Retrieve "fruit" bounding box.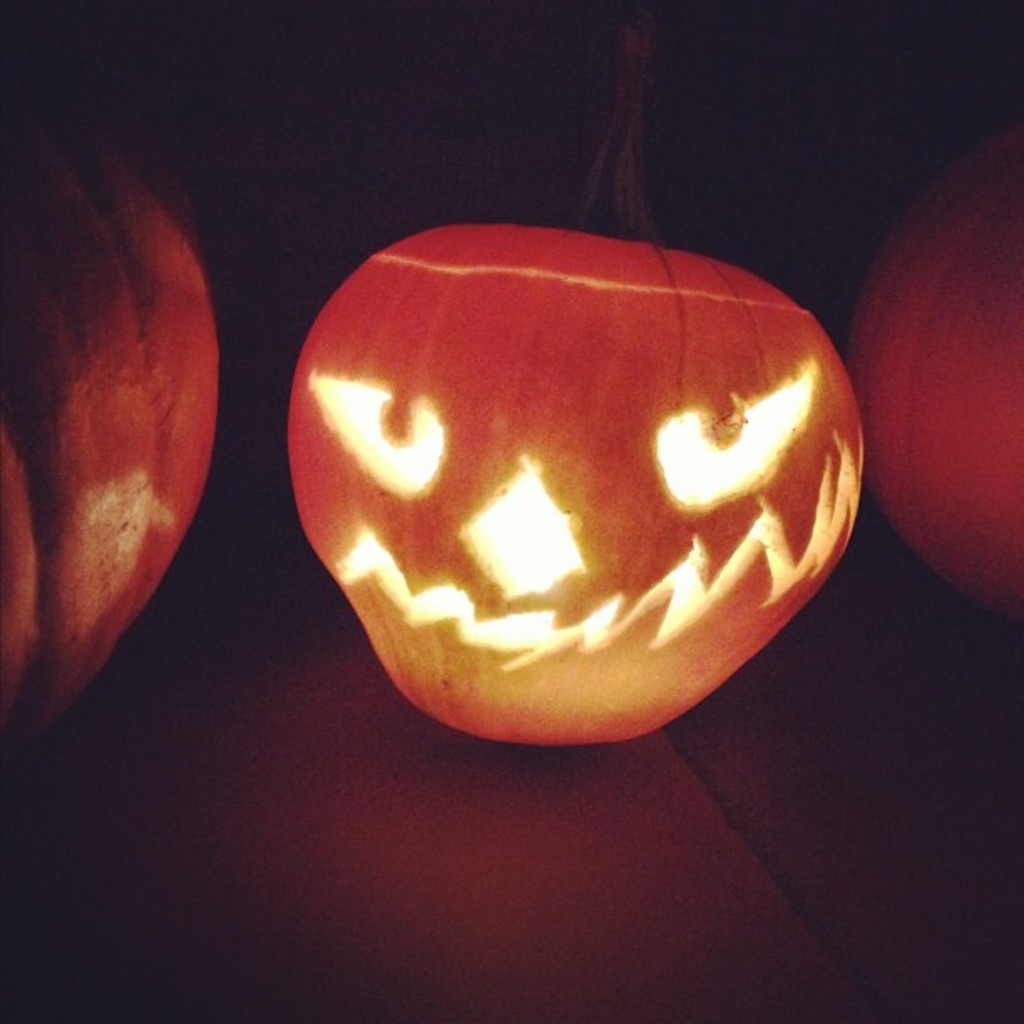
Bounding box: [283,2,868,756].
